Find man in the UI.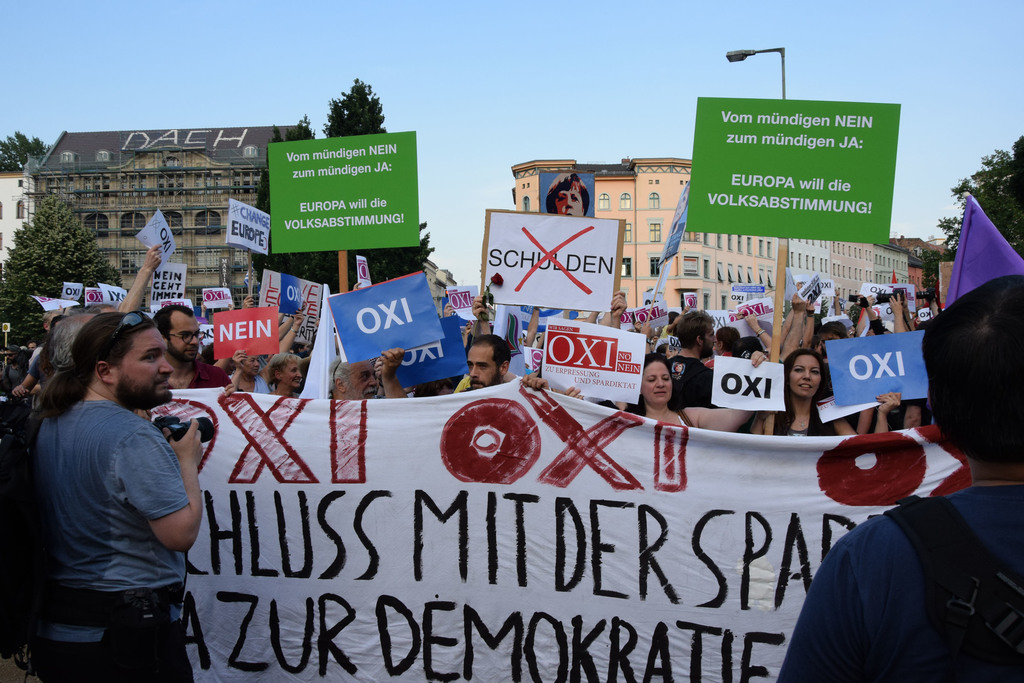
UI element at box(541, 168, 596, 218).
